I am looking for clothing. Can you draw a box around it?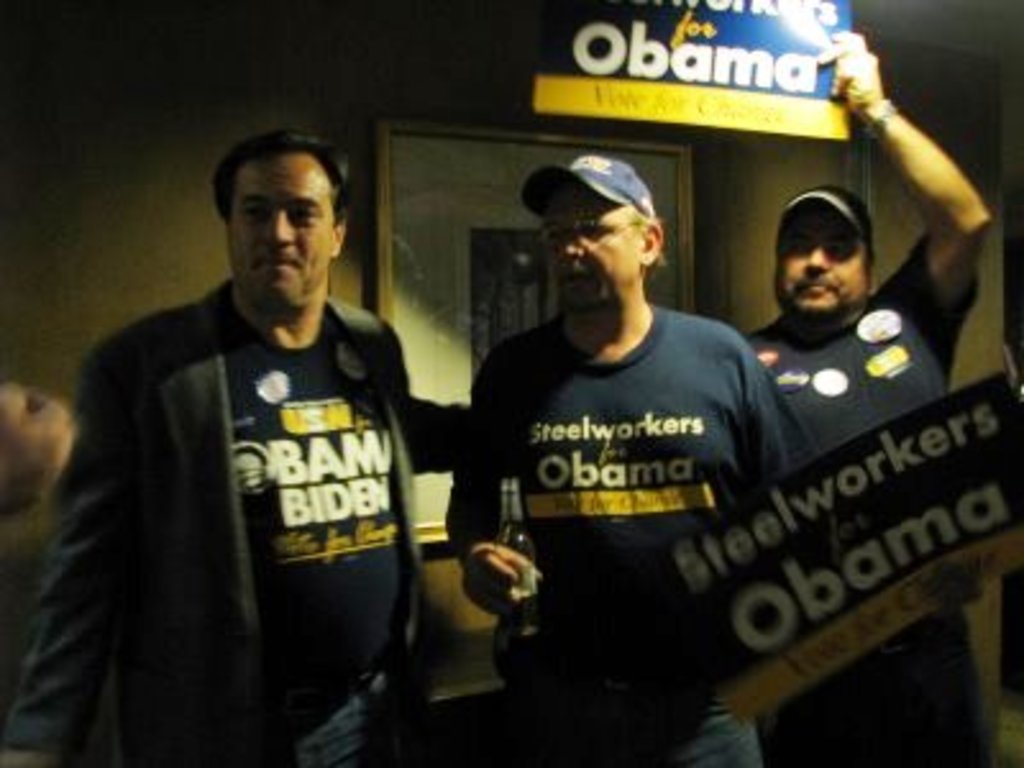
Sure, the bounding box is <box>445,230,806,714</box>.
